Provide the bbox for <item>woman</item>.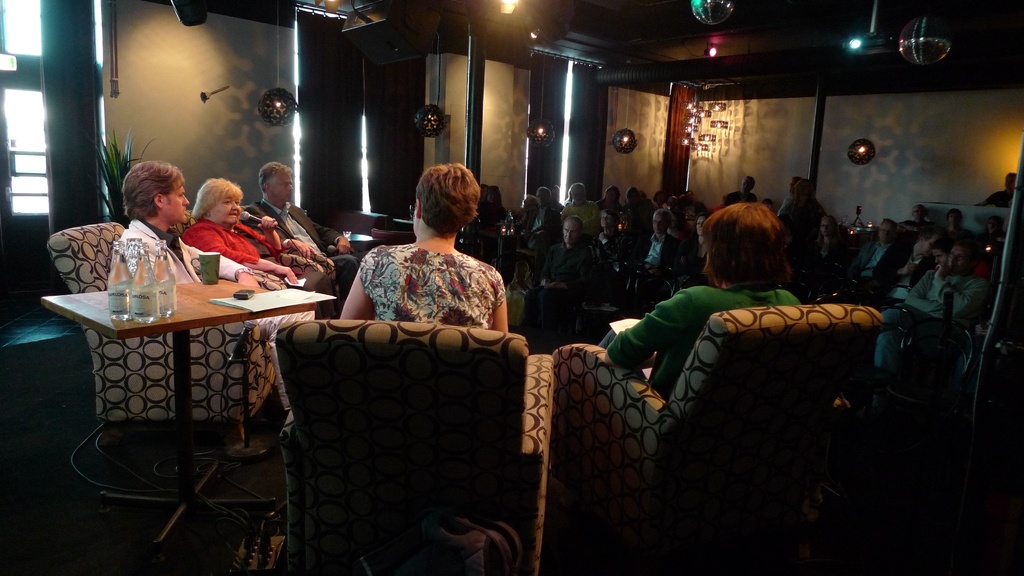
bbox=[333, 152, 522, 341].
